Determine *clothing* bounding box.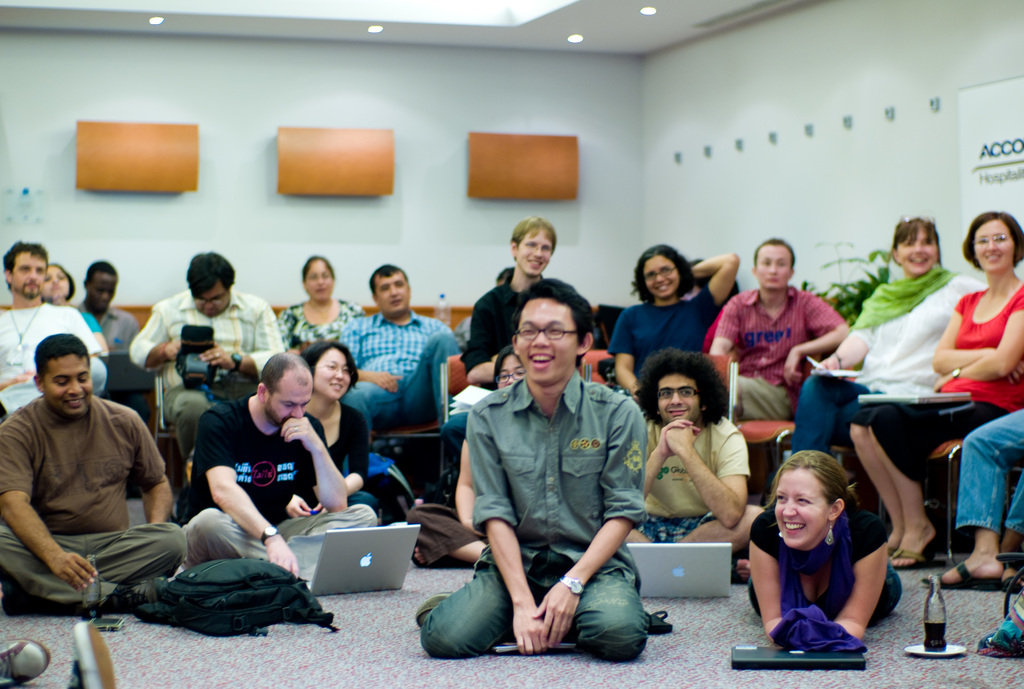
Determined: Rect(346, 311, 465, 428).
